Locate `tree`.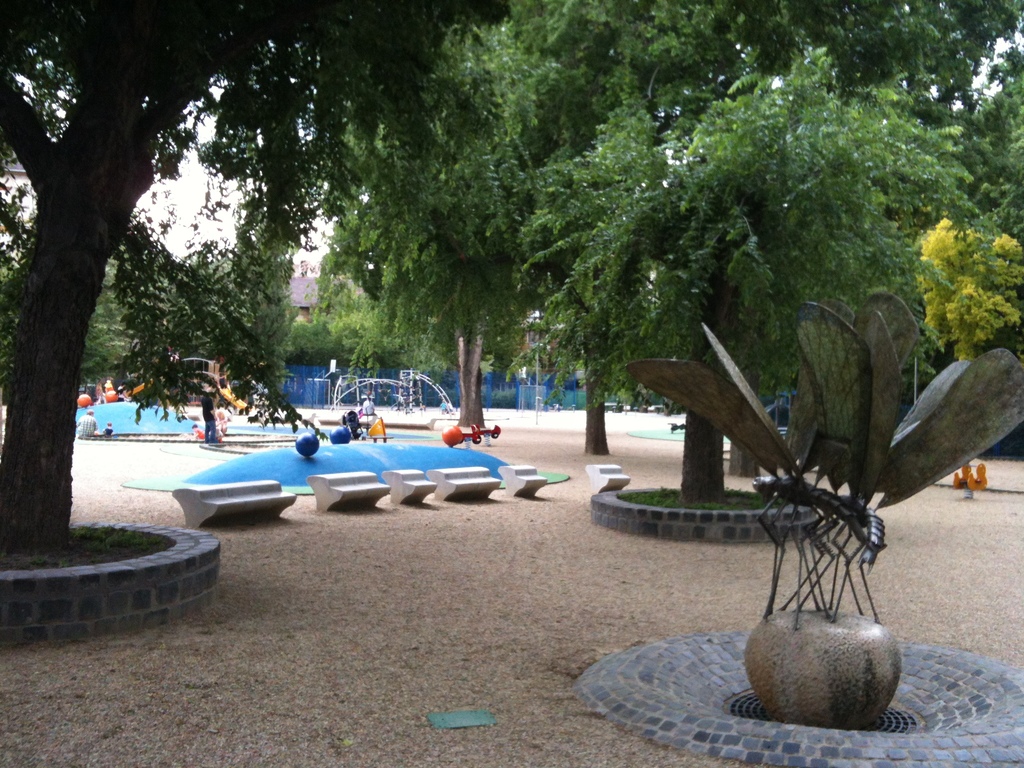
Bounding box: x1=863, y1=45, x2=1023, y2=462.
